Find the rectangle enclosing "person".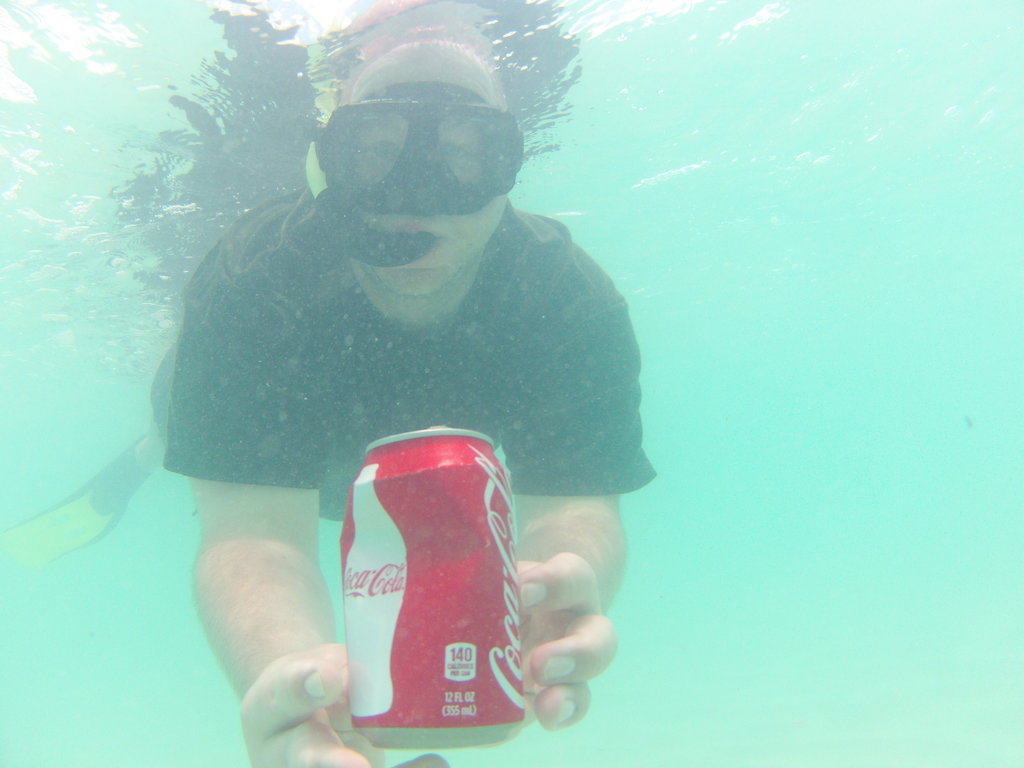
pyautogui.locateOnScreen(111, 35, 666, 740).
